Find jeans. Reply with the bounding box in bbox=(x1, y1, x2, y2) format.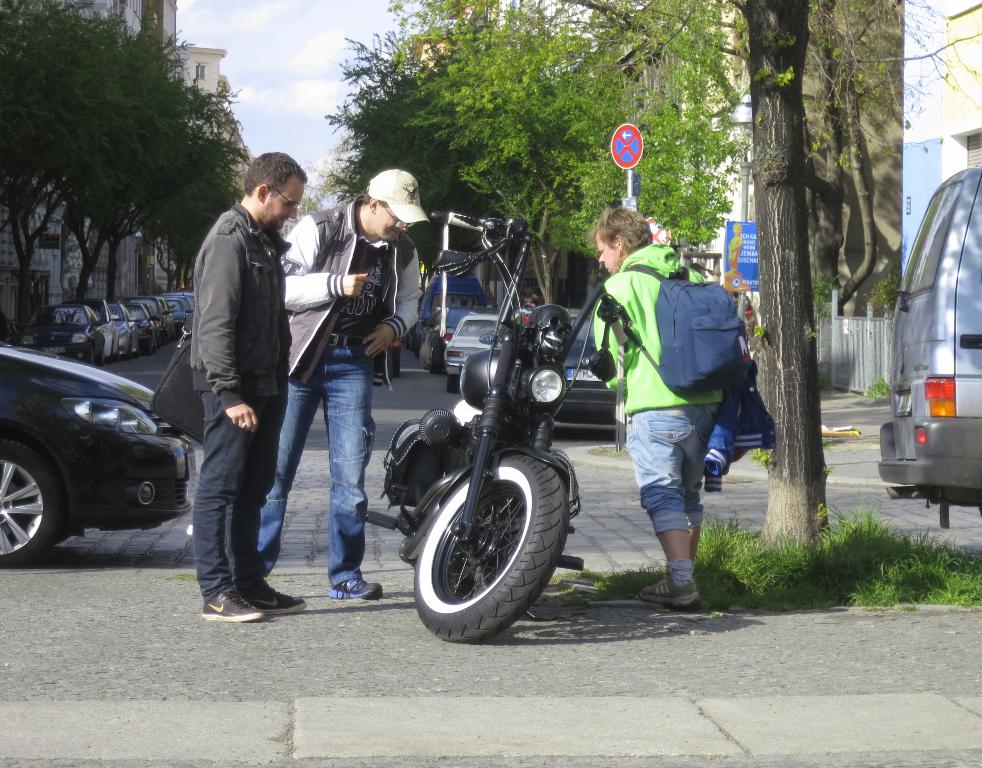
bbox=(627, 404, 717, 525).
